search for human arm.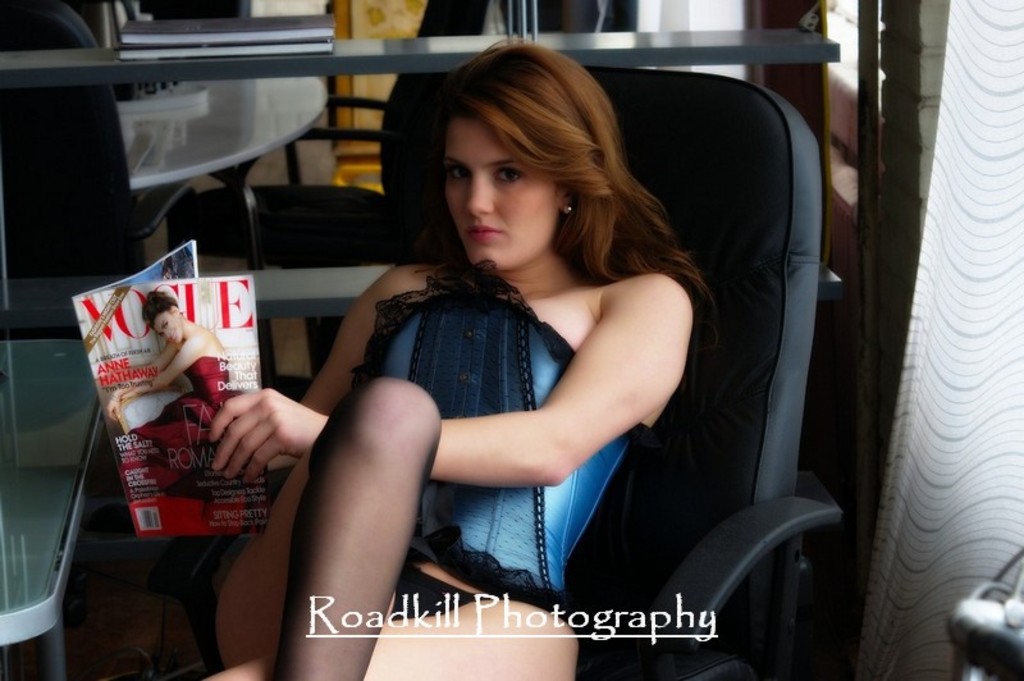
Found at box(116, 332, 209, 399).
